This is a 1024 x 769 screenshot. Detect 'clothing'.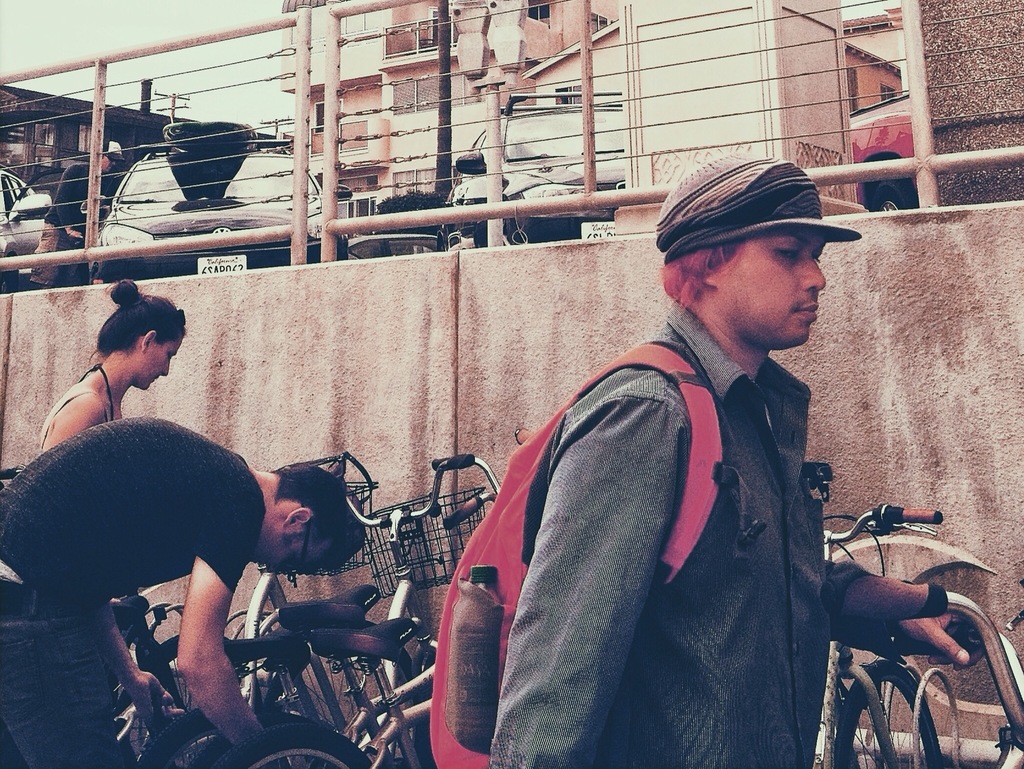
0 420 259 768.
